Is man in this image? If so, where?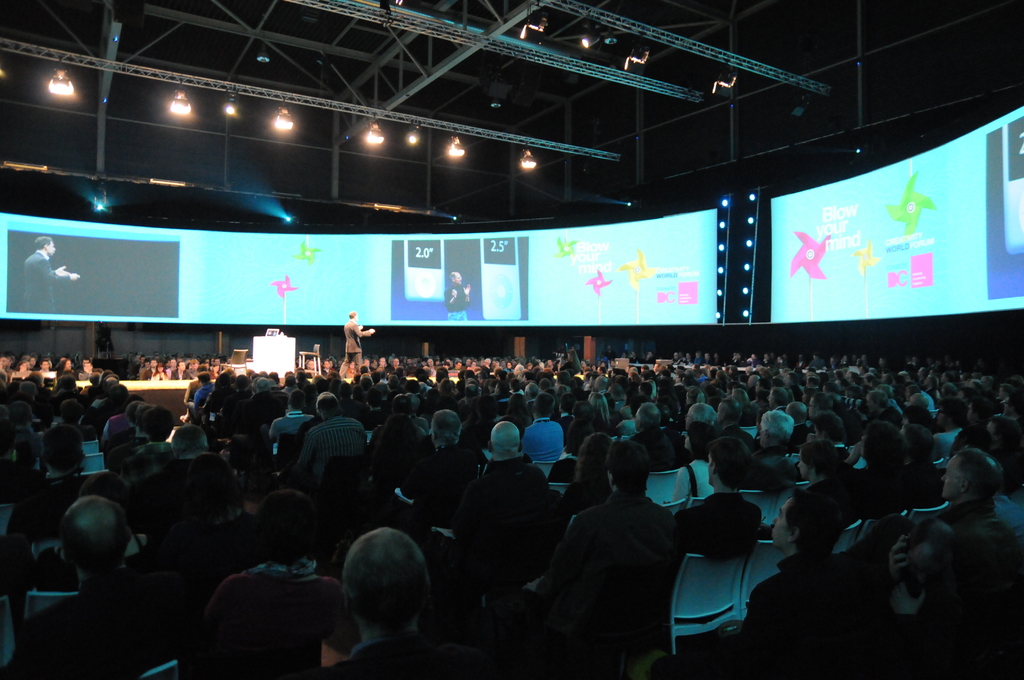
Yes, at [35, 420, 104, 505].
